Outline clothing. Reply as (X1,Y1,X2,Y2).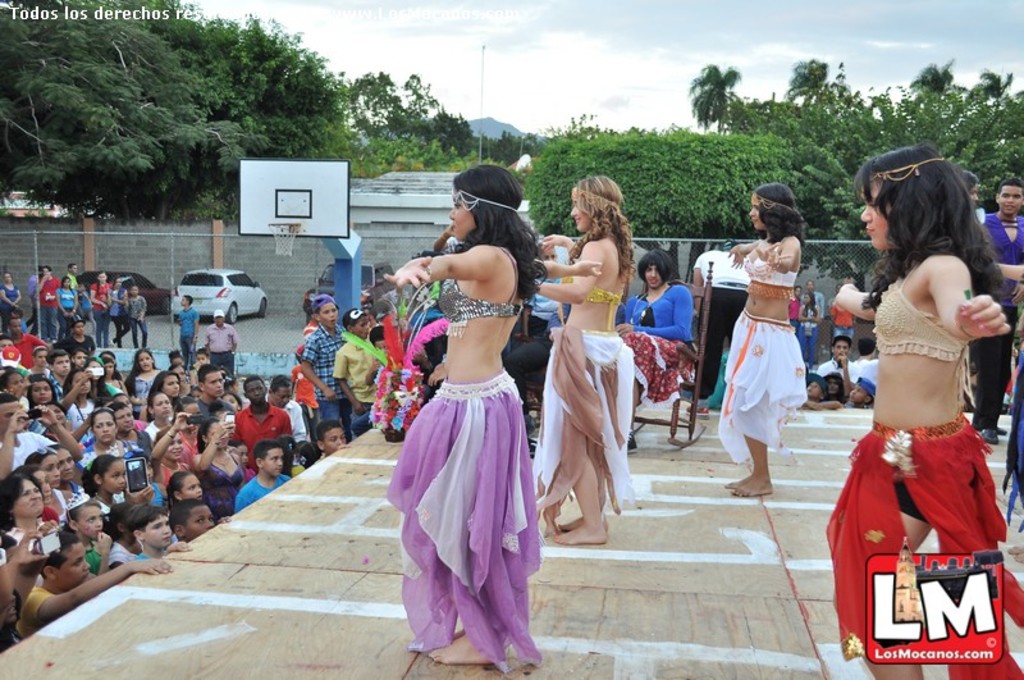
(232,406,291,479).
